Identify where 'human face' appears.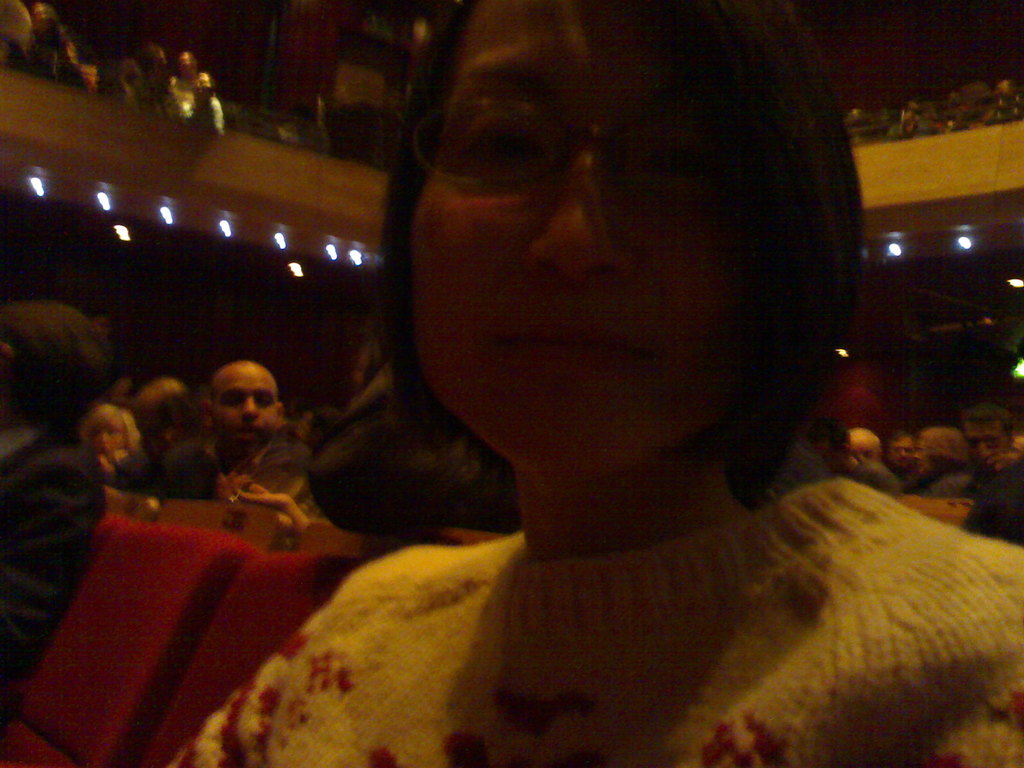
Appears at {"left": 966, "top": 424, "right": 1008, "bottom": 466}.
